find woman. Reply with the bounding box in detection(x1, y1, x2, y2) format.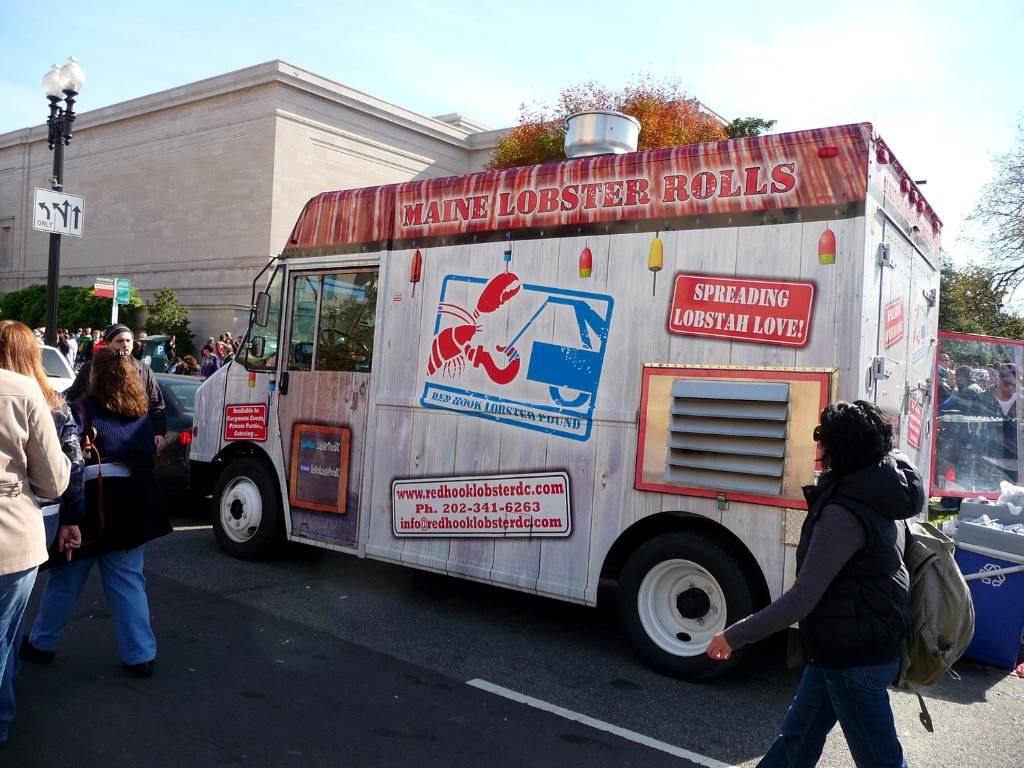
detection(172, 354, 199, 379).
